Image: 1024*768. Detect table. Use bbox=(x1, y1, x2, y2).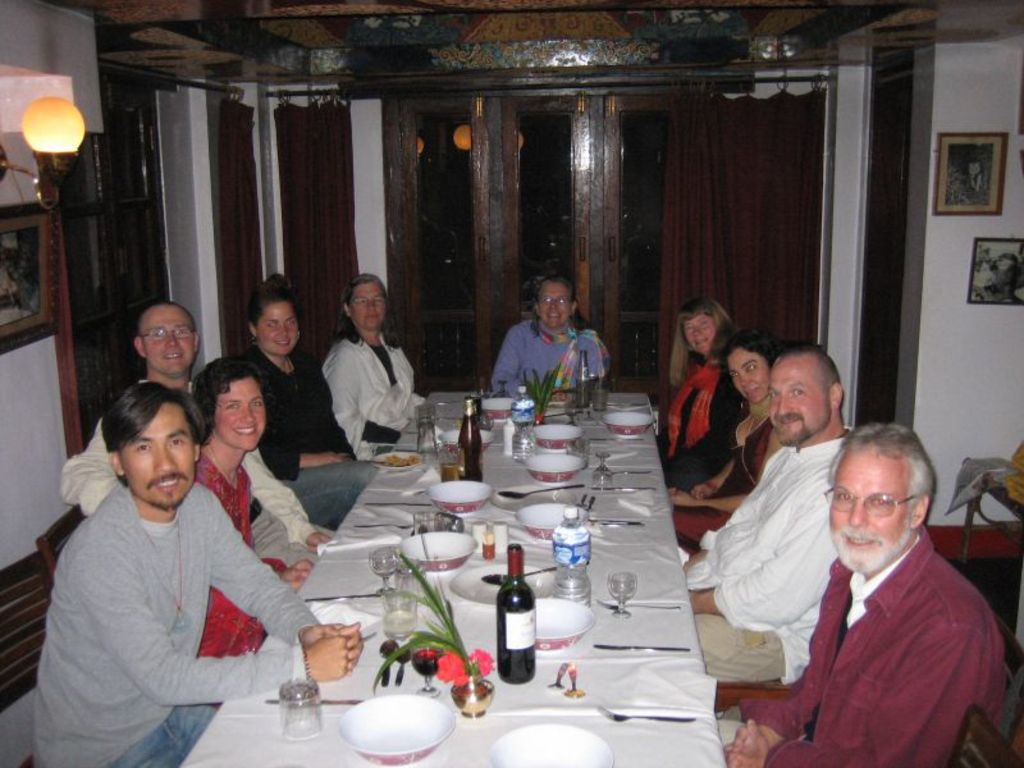
bbox=(178, 390, 723, 767).
